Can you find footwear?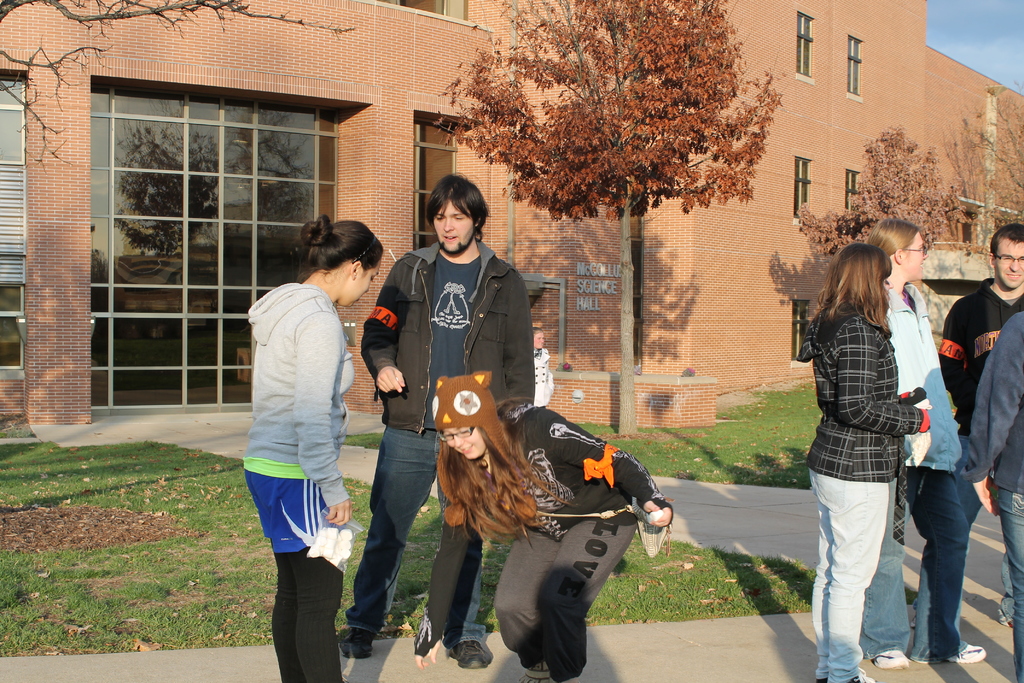
Yes, bounding box: {"x1": 852, "y1": 671, "x2": 878, "y2": 678}.
